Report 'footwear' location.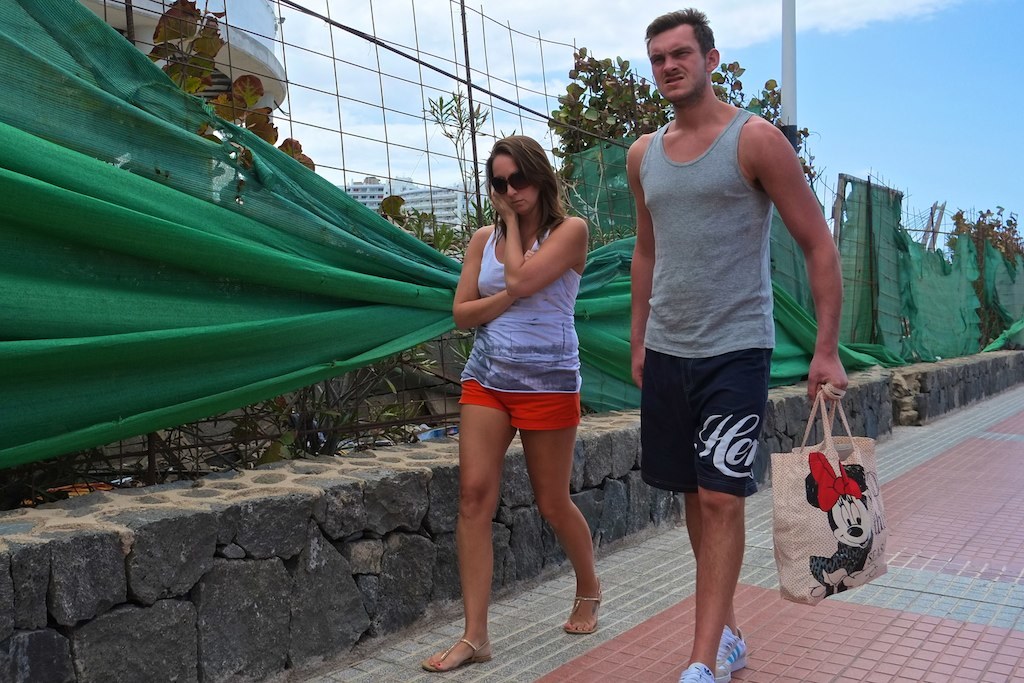
Report: bbox=(709, 623, 750, 682).
